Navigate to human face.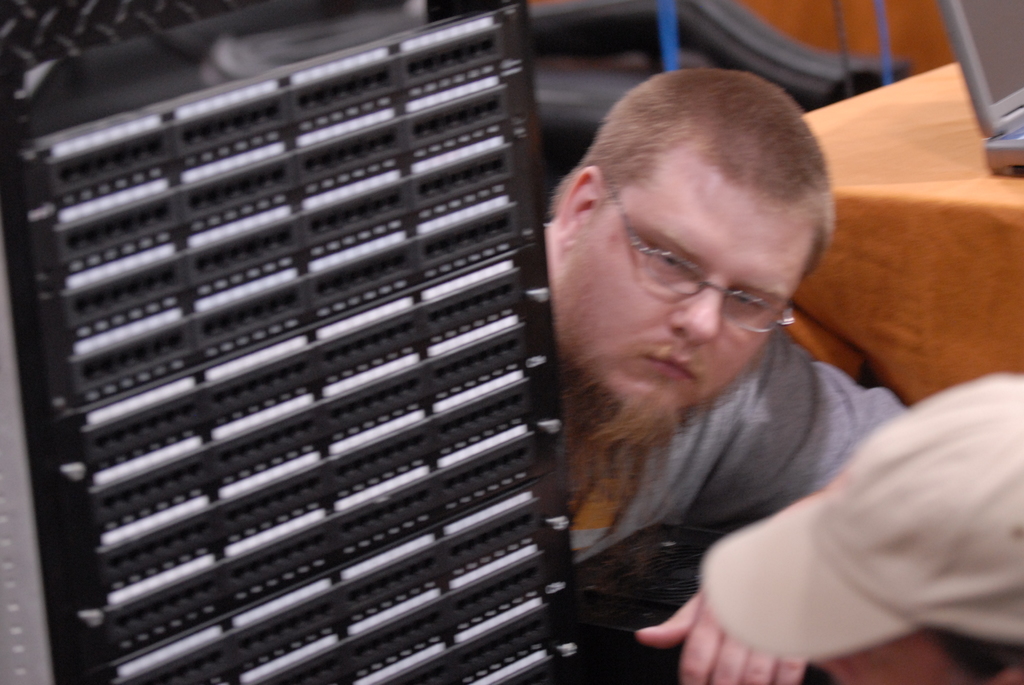
Navigation target: 554 151 813 436.
